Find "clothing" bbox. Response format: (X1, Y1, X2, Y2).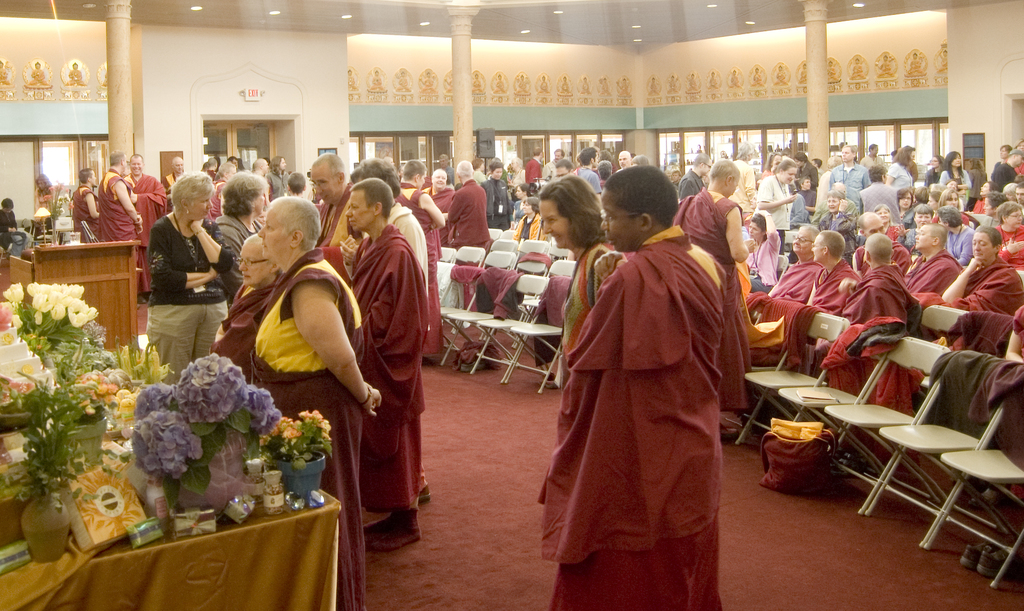
(522, 155, 543, 192).
